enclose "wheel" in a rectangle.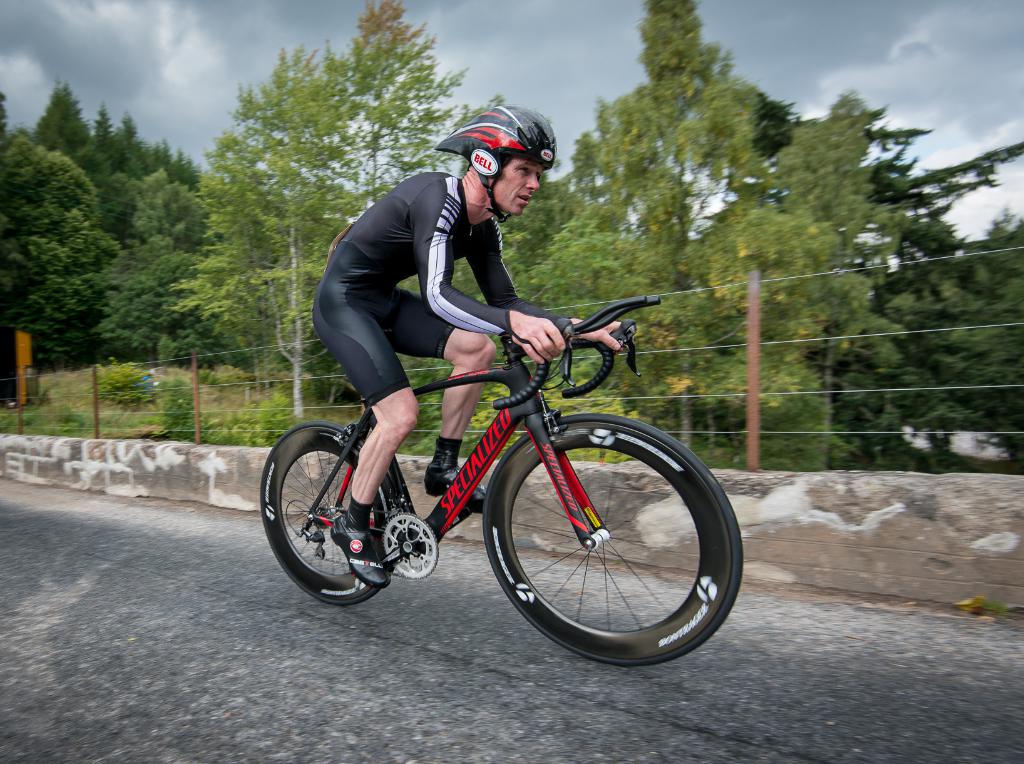
box(381, 499, 444, 578).
